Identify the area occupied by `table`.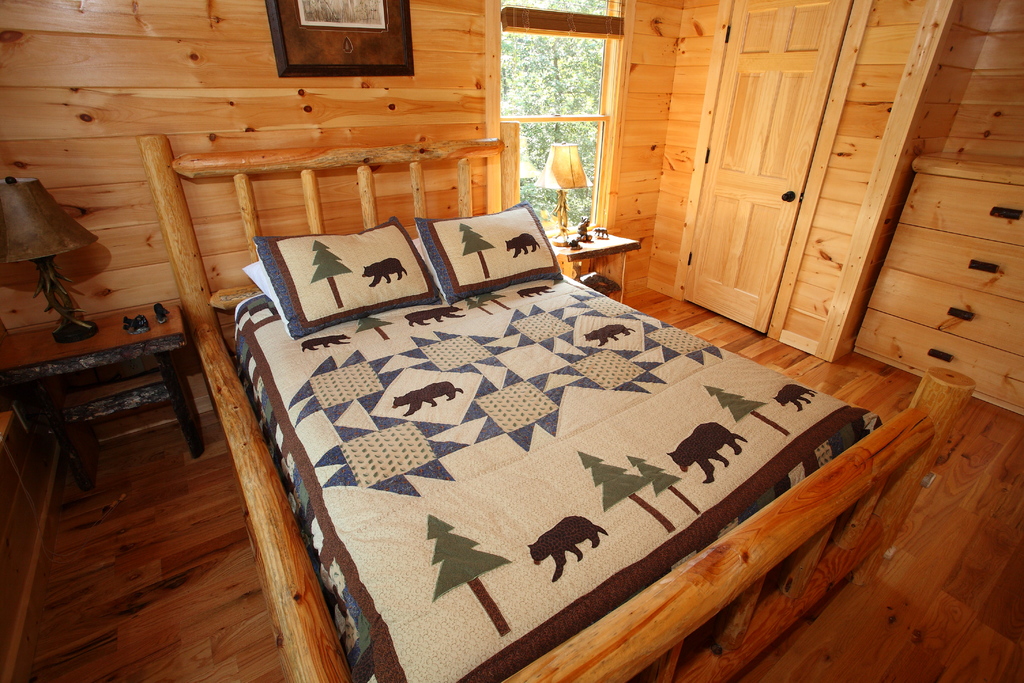
Area: Rect(556, 222, 645, 288).
